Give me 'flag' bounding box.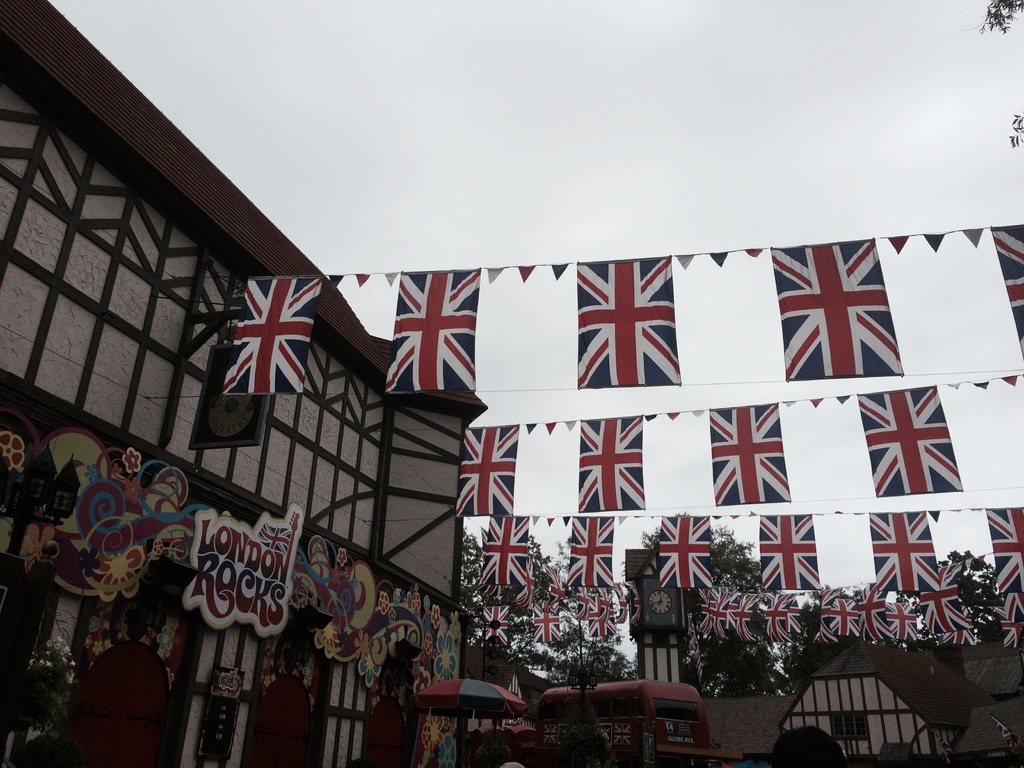
BBox(602, 589, 615, 638).
